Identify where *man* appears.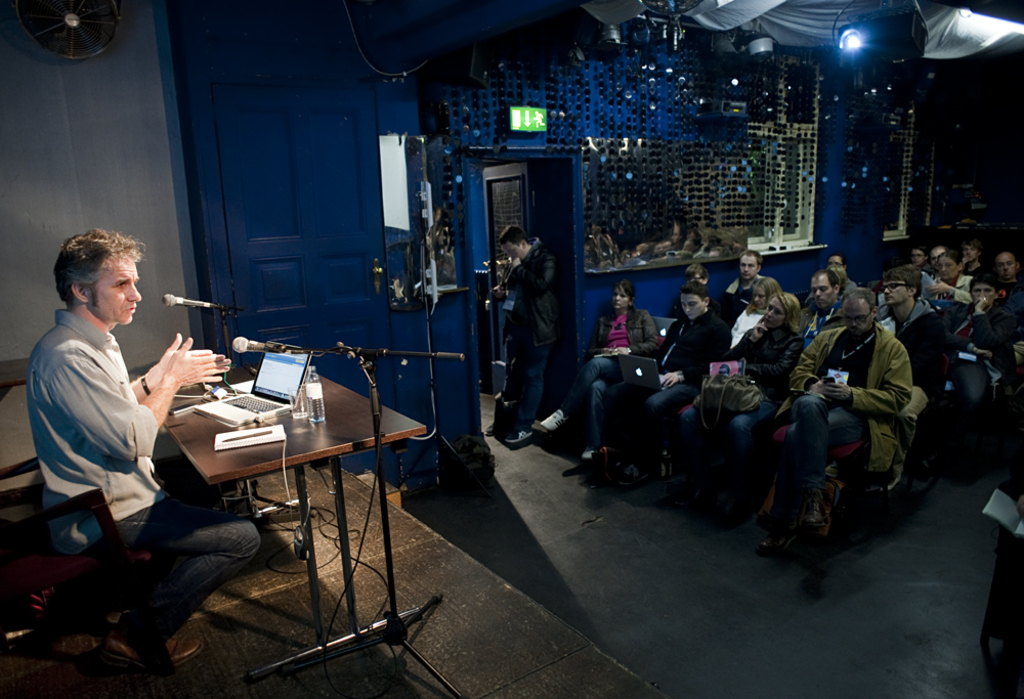
Appears at [494, 215, 559, 431].
